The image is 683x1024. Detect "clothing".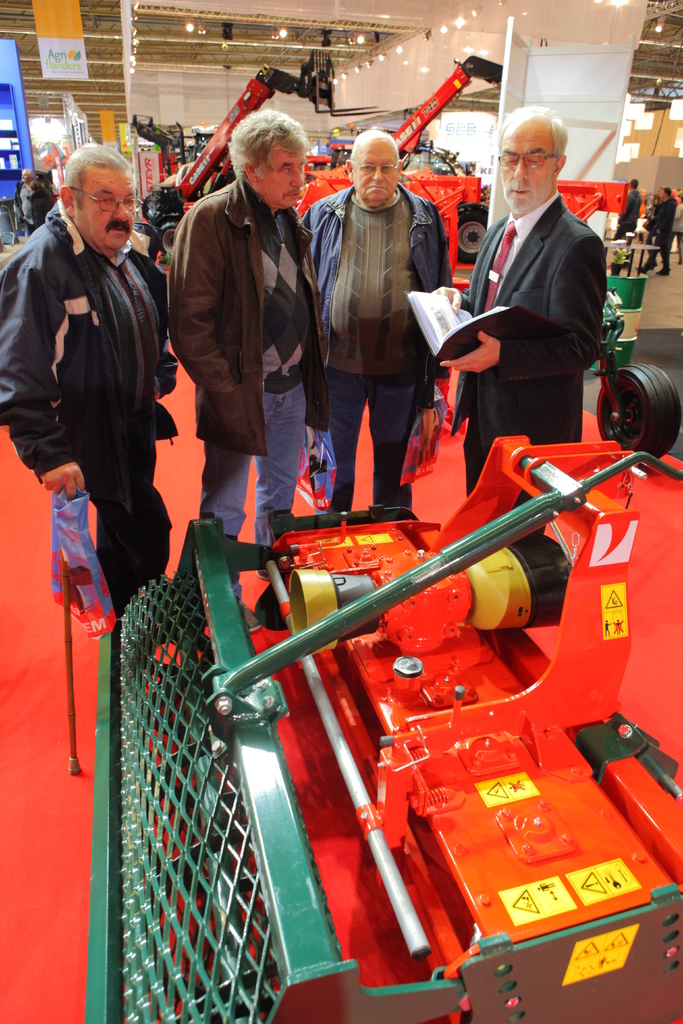
Detection: pyautogui.locateOnScreen(463, 190, 603, 500).
